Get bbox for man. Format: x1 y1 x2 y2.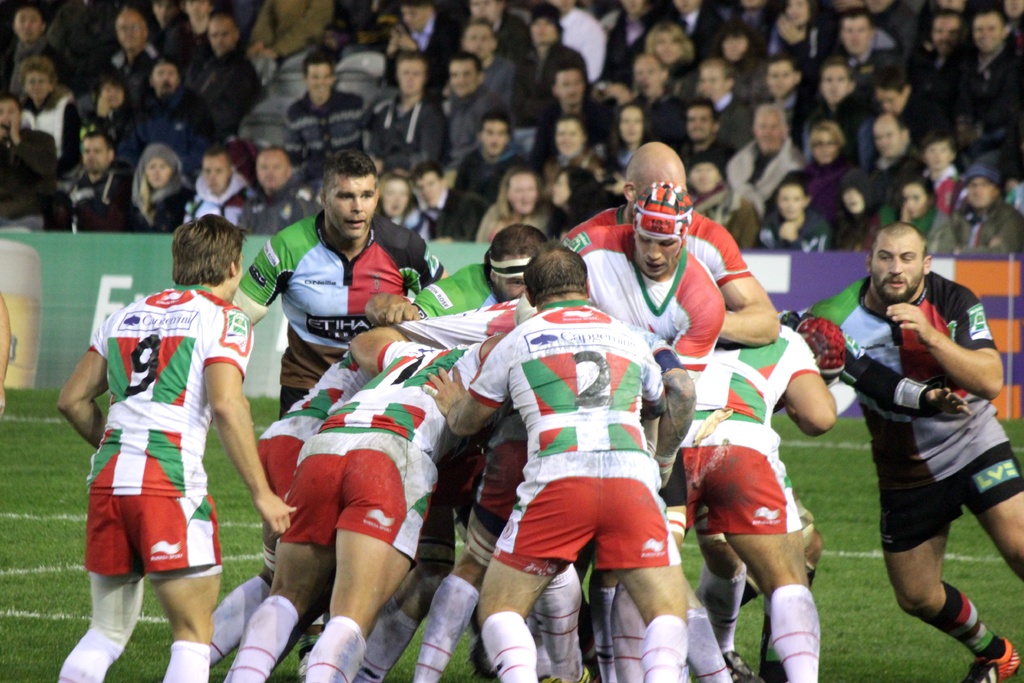
587 53 689 154.
